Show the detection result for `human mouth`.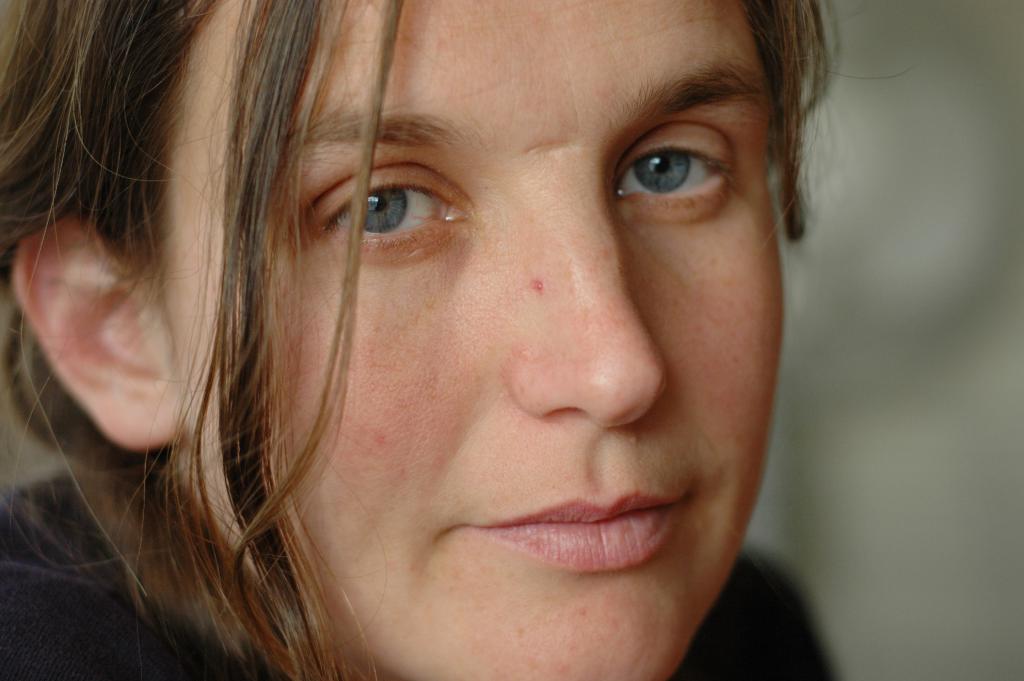
x1=449, y1=489, x2=701, y2=580.
